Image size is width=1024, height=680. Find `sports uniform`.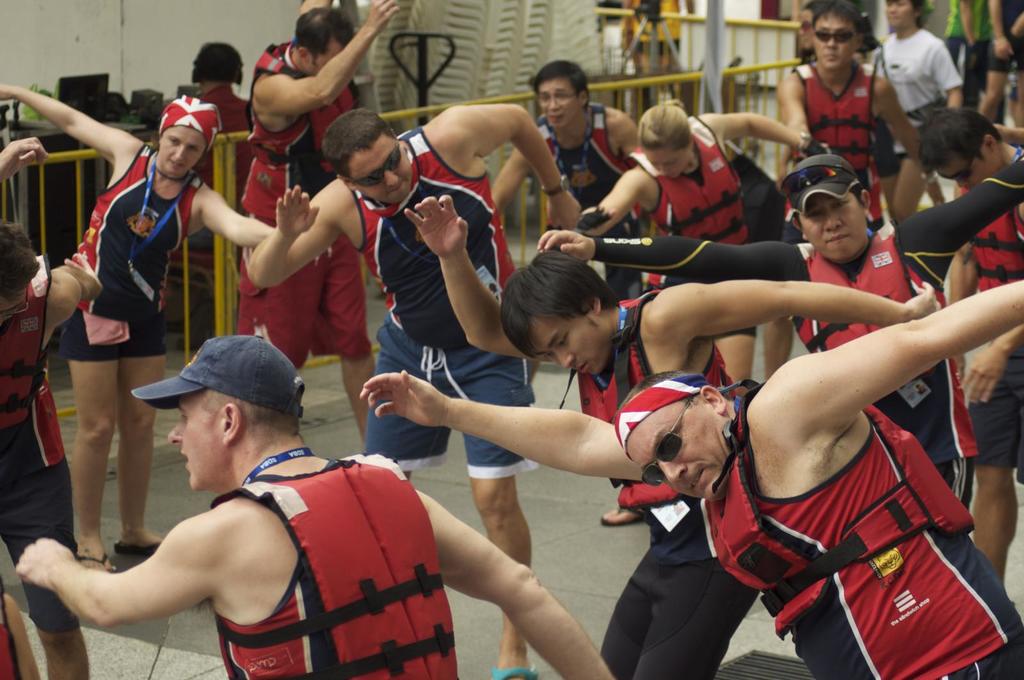
bbox=[535, 103, 649, 299].
